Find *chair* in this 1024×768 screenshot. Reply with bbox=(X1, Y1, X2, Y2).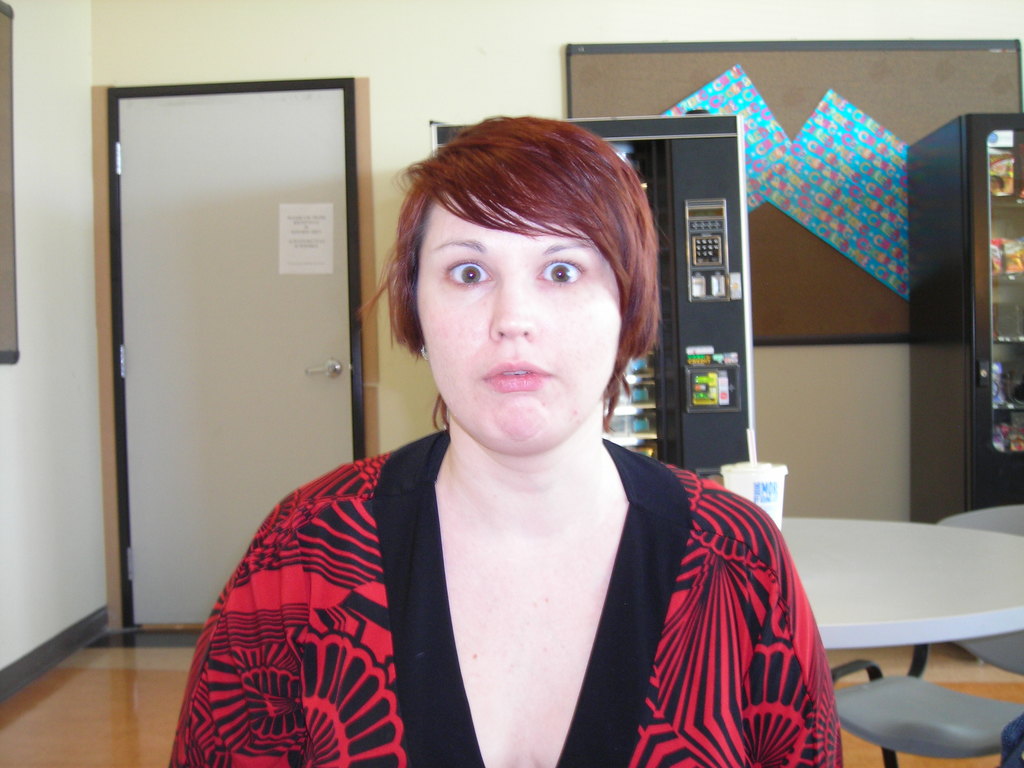
bbox=(828, 503, 1023, 767).
